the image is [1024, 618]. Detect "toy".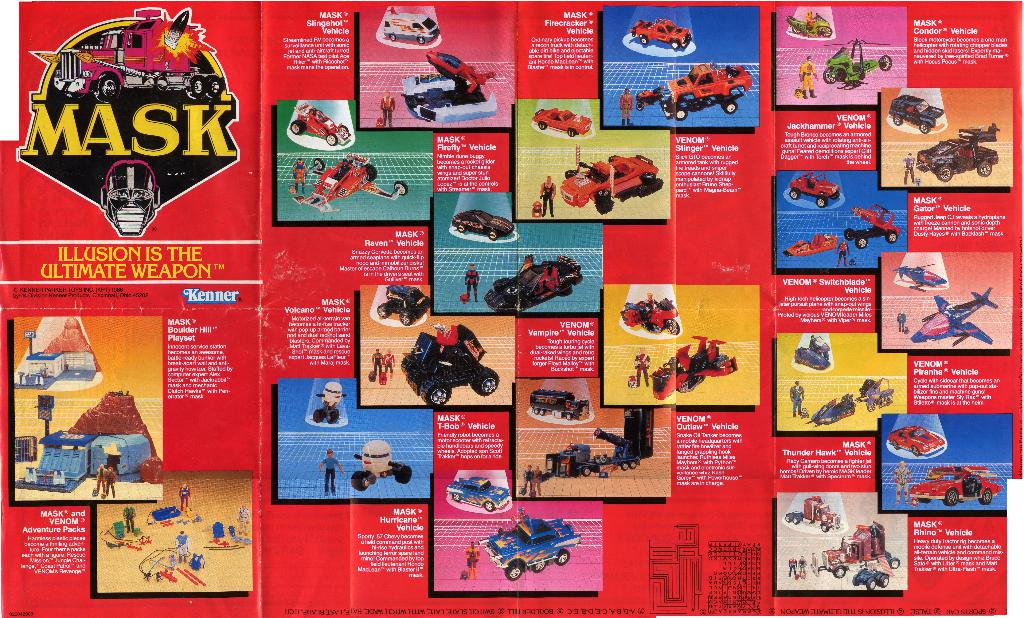
Detection: [621,300,678,334].
